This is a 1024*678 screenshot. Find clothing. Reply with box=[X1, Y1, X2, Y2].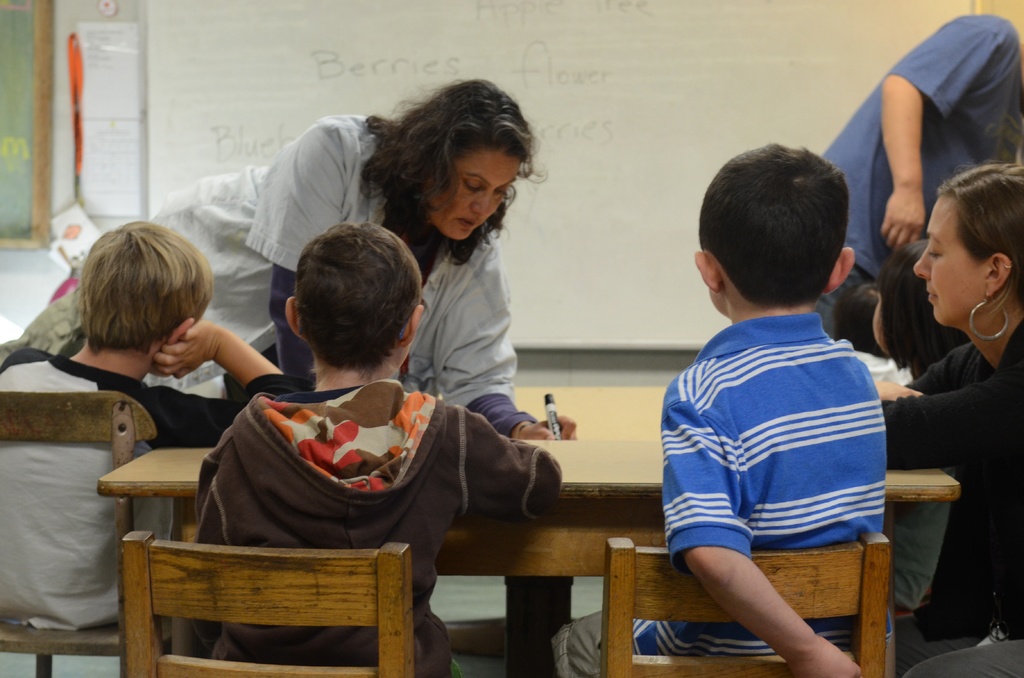
box=[881, 465, 959, 616].
